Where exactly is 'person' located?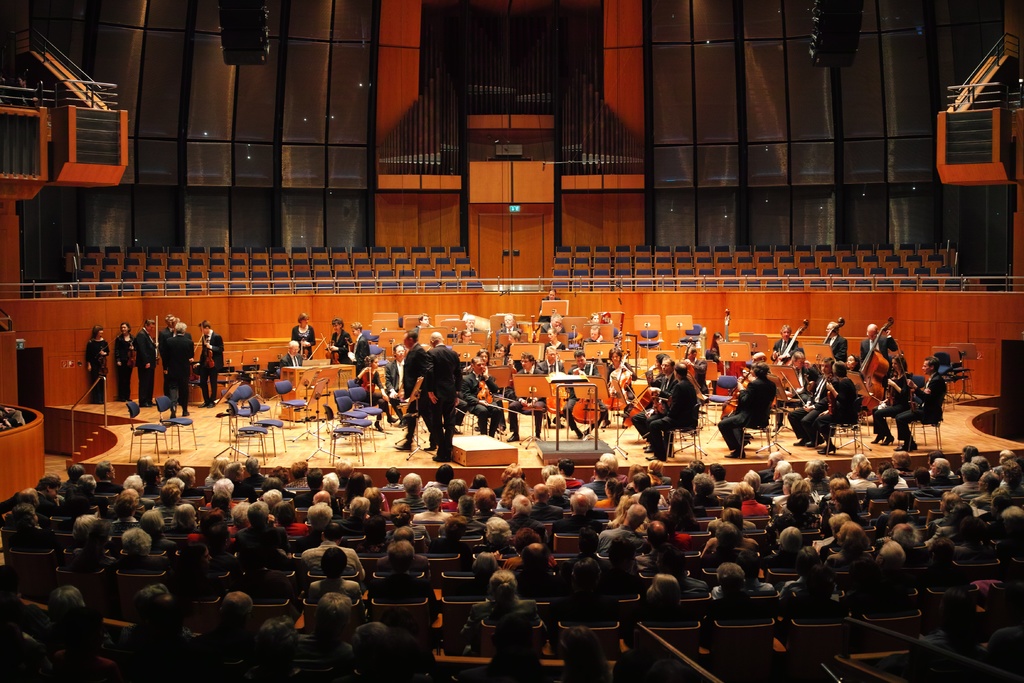
Its bounding box is (198, 314, 217, 406).
